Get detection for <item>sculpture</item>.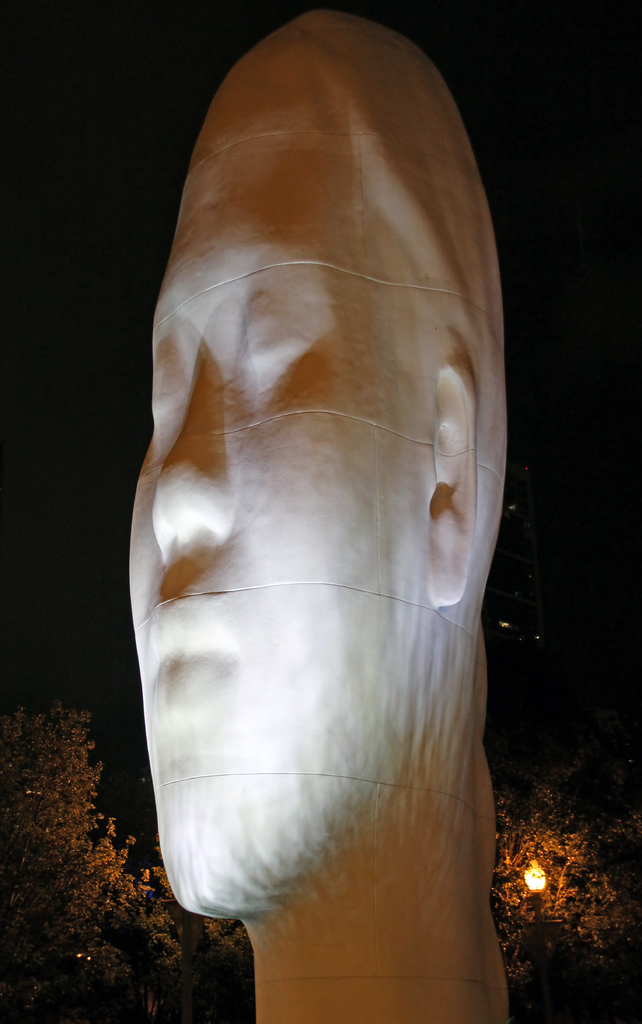
Detection: (x1=127, y1=4, x2=511, y2=1017).
